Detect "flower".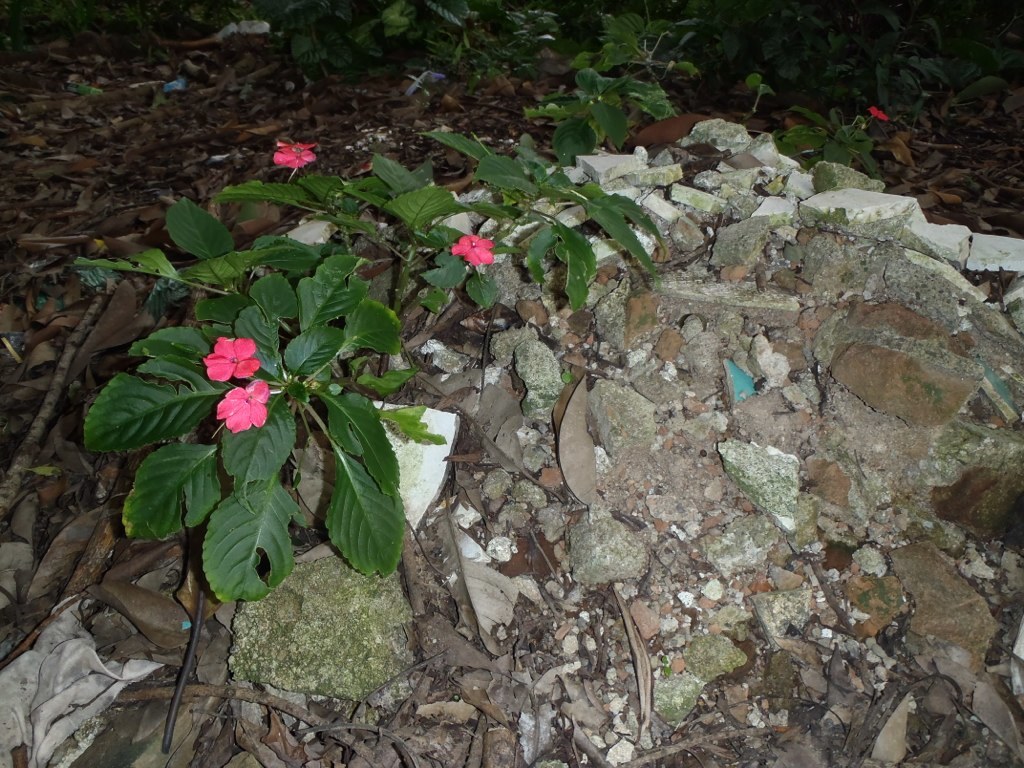
Detected at {"left": 274, "top": 141, "right": 326, "bottom": 168}.
